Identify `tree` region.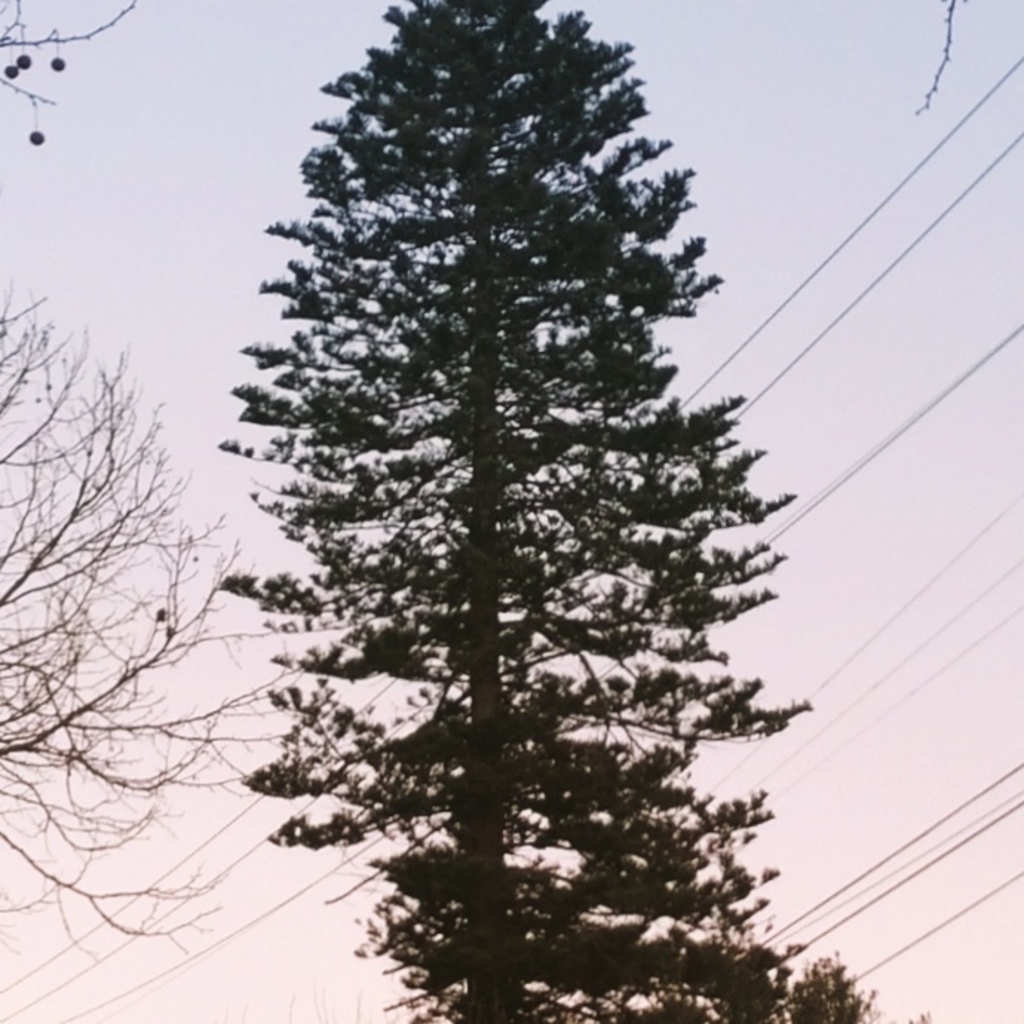
Region: 0, 0, 131, 147.
